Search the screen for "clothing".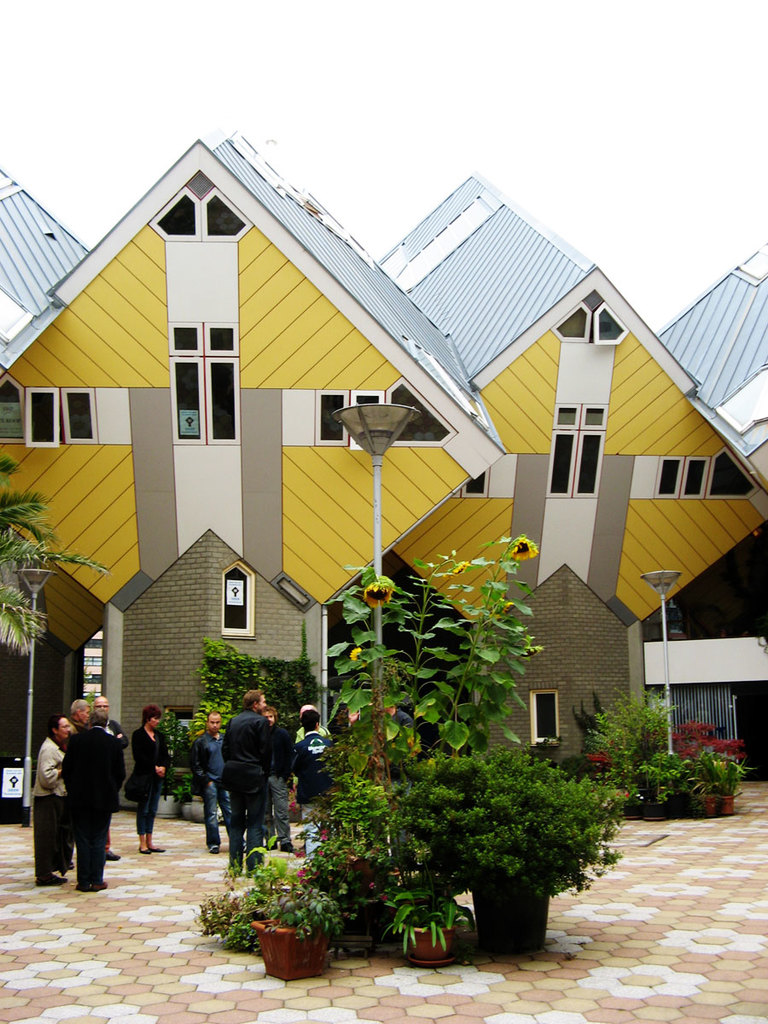
Found at box(185, 728, 230, 843).
